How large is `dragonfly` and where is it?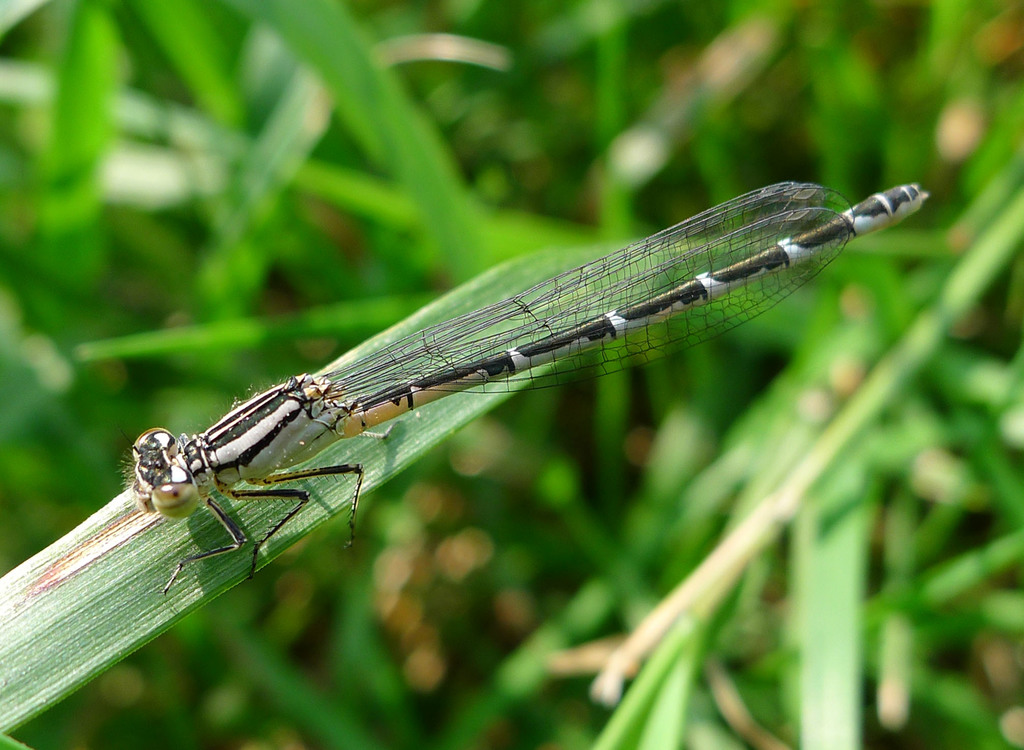
Bounding box: (126,179,929,598).
